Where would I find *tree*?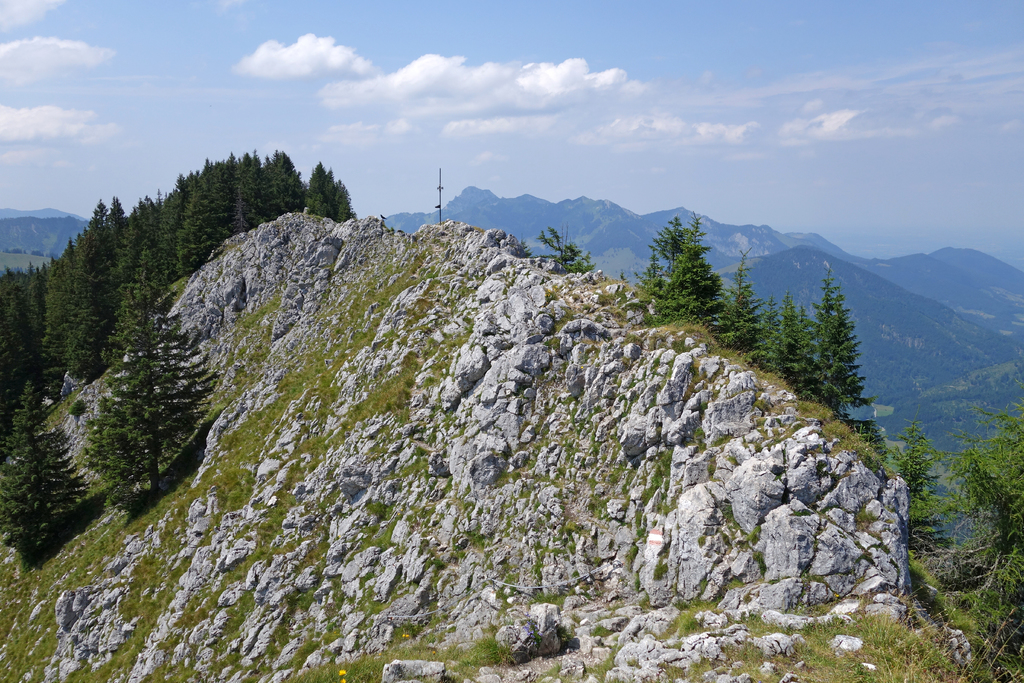
At (799, 306, 823, 395).
